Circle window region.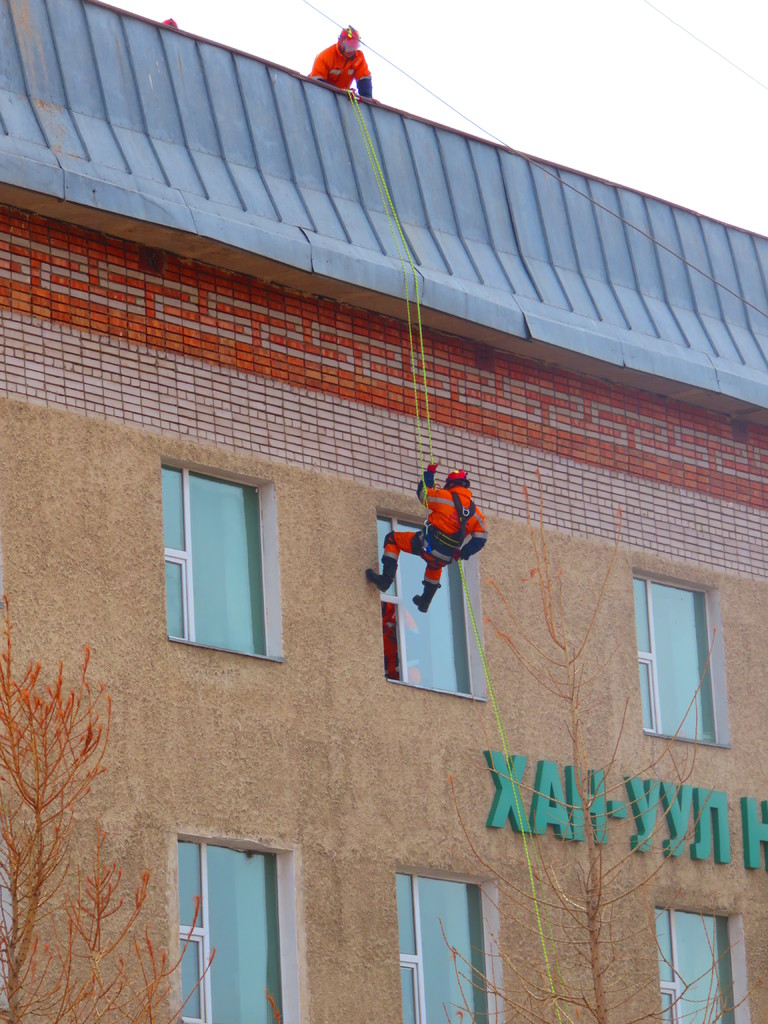
Region: box=[168, 830, 298, 1023].
